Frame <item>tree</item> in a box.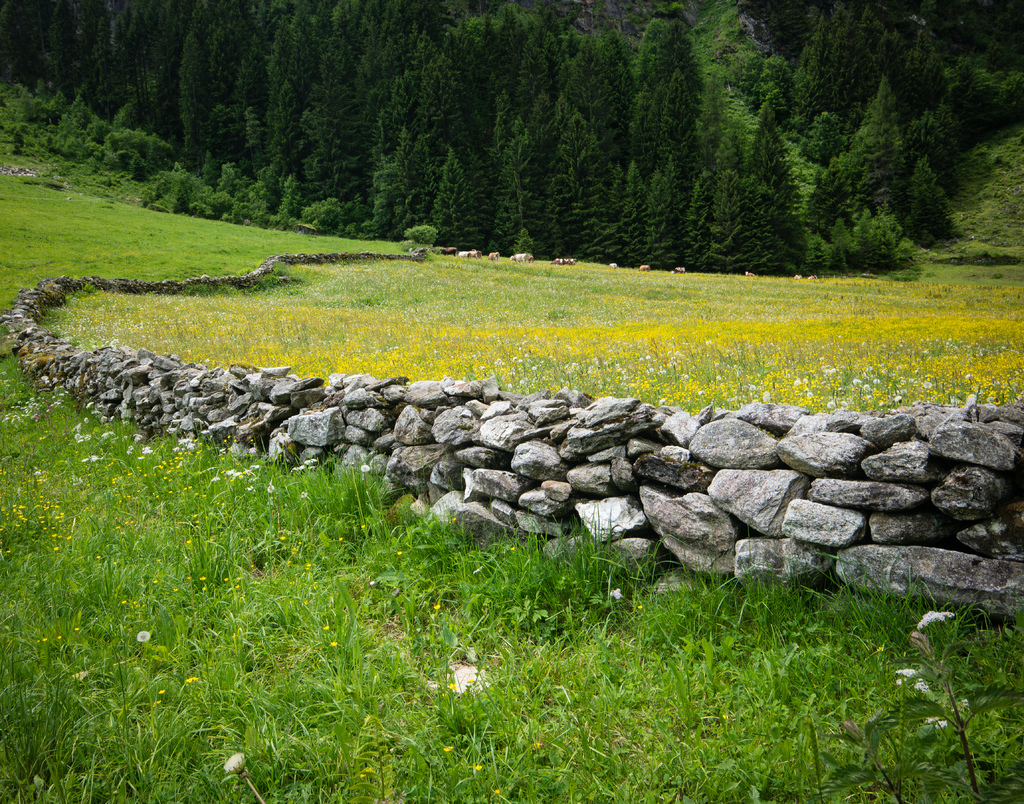
select_region(753, 164, 791, 283).
